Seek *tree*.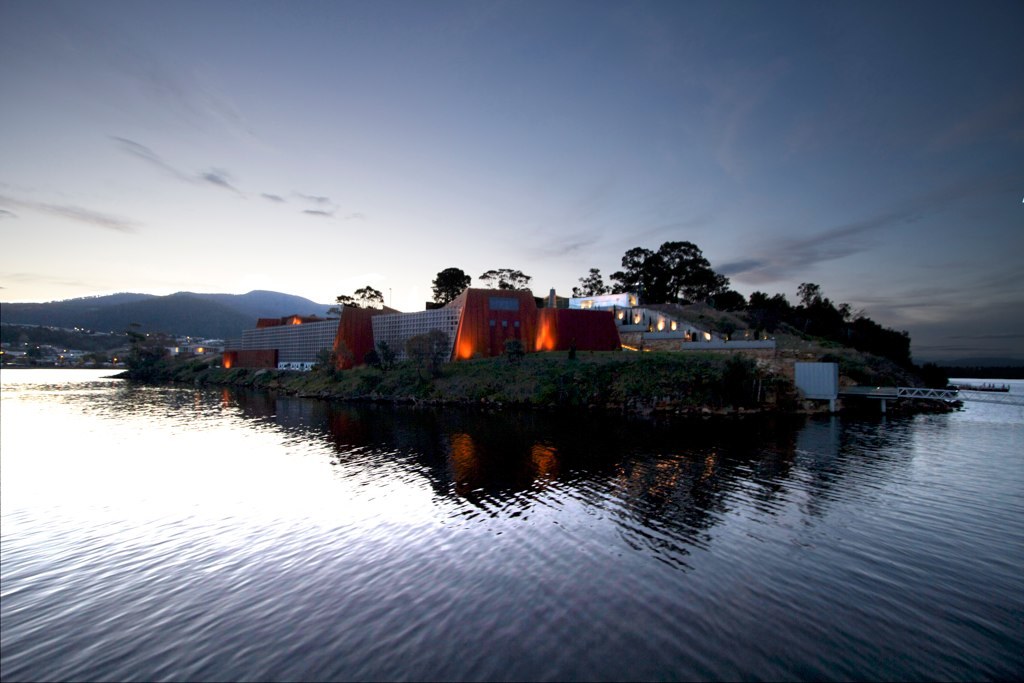
<region>738, 289, 796, 346</region>.
